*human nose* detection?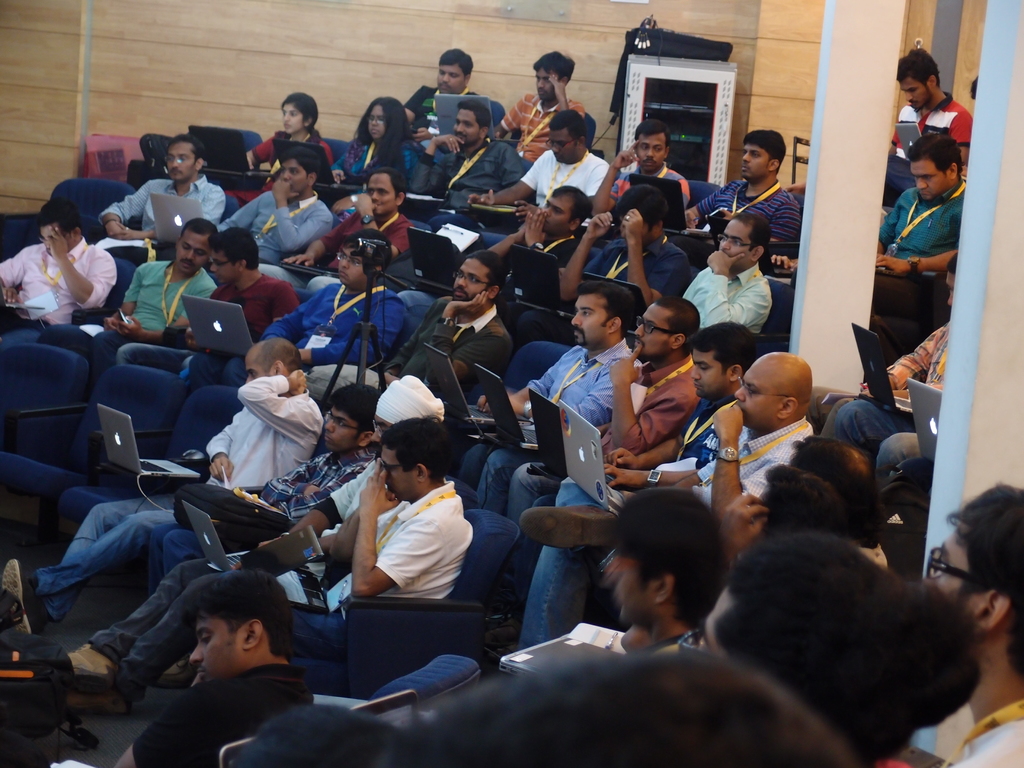
742 155 748 164
